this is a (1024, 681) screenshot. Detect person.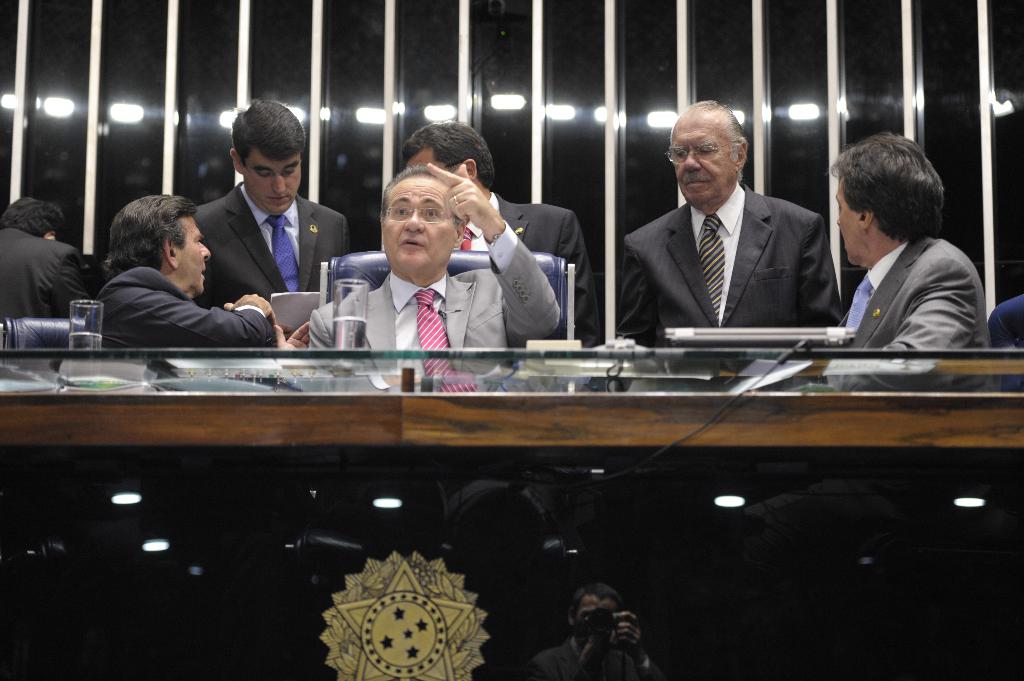
x1=0 y1=193 x2=96 y2=320.
